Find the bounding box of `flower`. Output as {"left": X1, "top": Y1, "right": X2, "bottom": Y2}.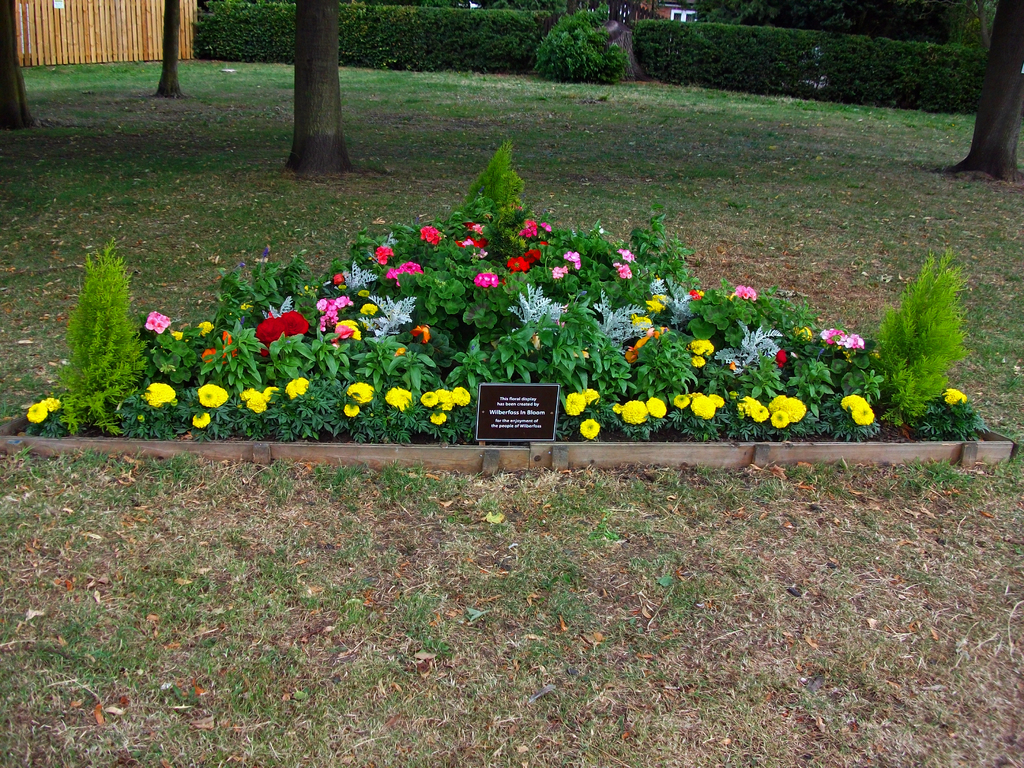
{"left": 199, "top": 387, "right": 220, "bottom": 407}.
